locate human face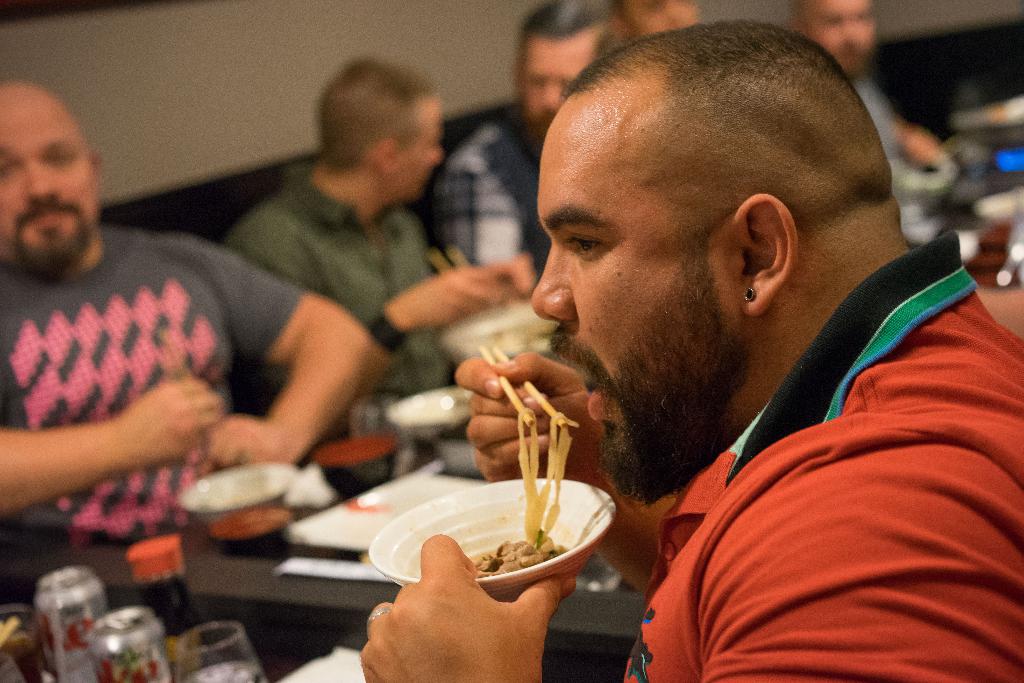
bbox=(524, 40, 593, 125)
